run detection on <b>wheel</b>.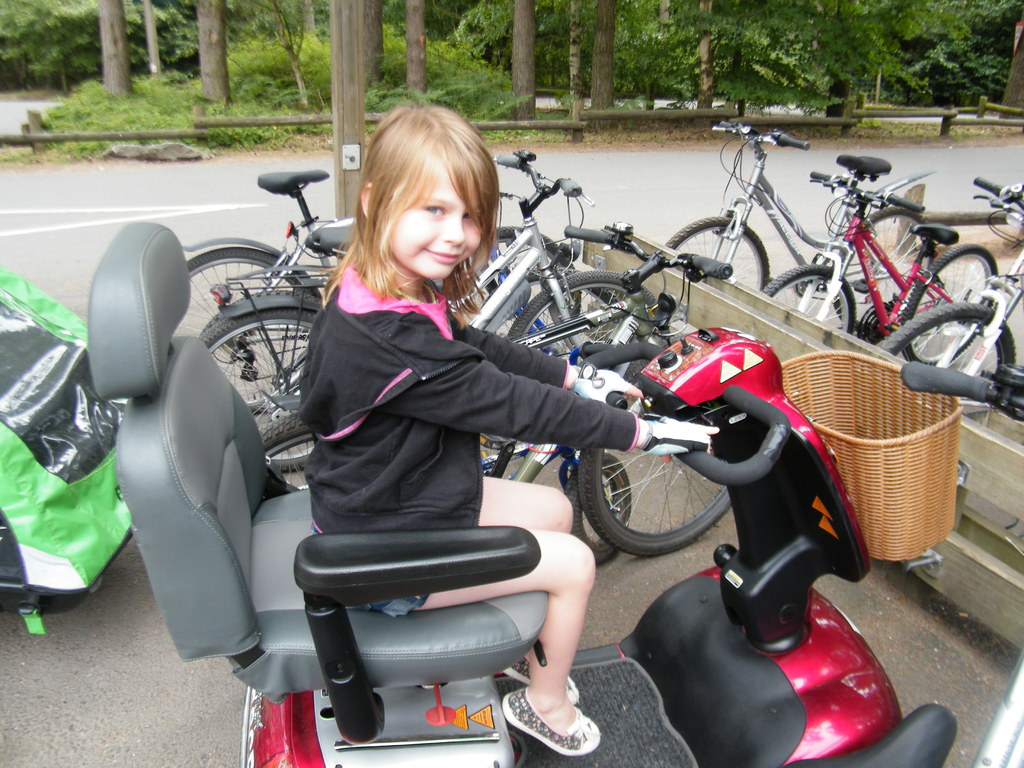
Result: [x1=196, y1=308, x2=318, y2=456].
